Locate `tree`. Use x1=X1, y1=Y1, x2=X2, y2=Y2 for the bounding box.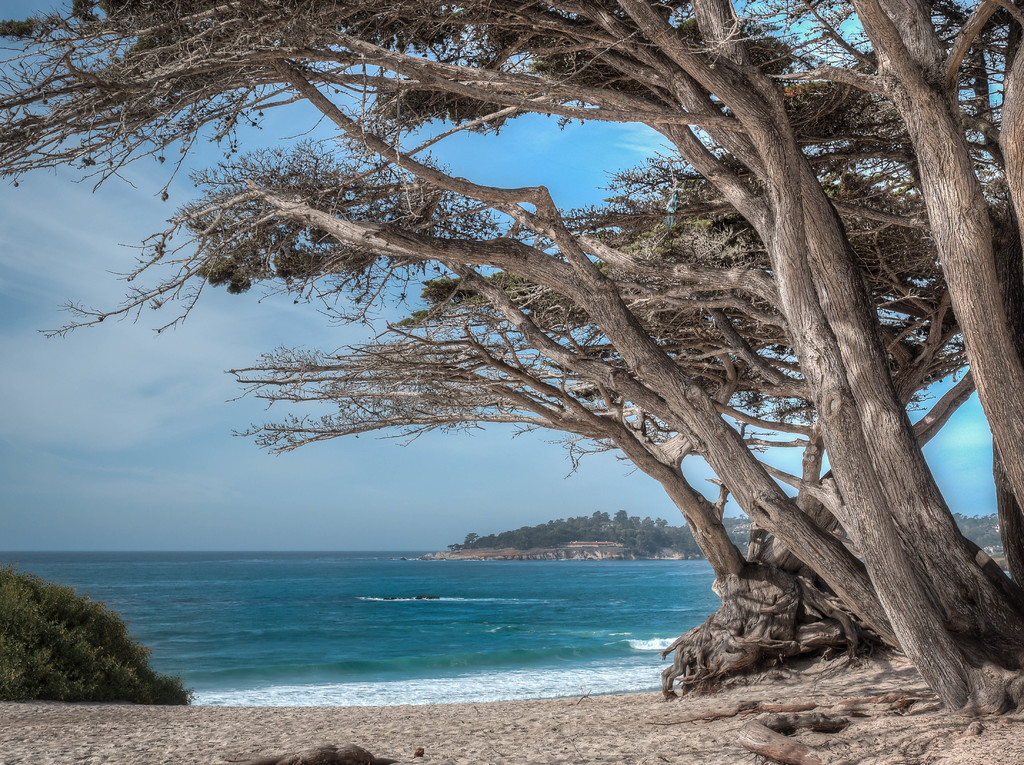
x1=132, y1=0, x2=1017, y2=697.
